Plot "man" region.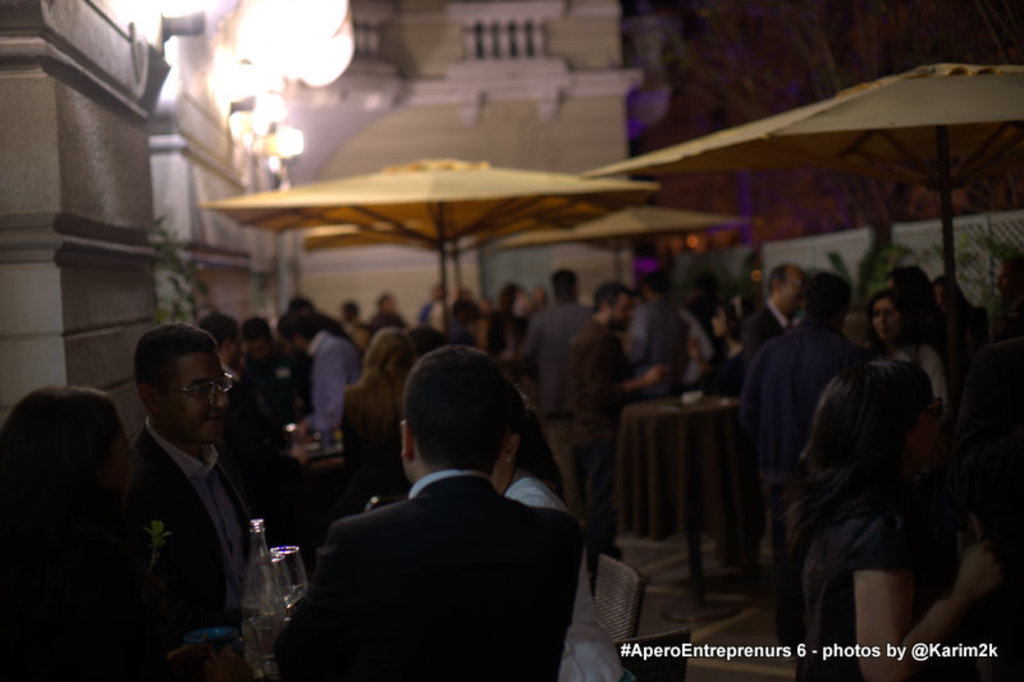
Plotted at 200/310/243/496.
